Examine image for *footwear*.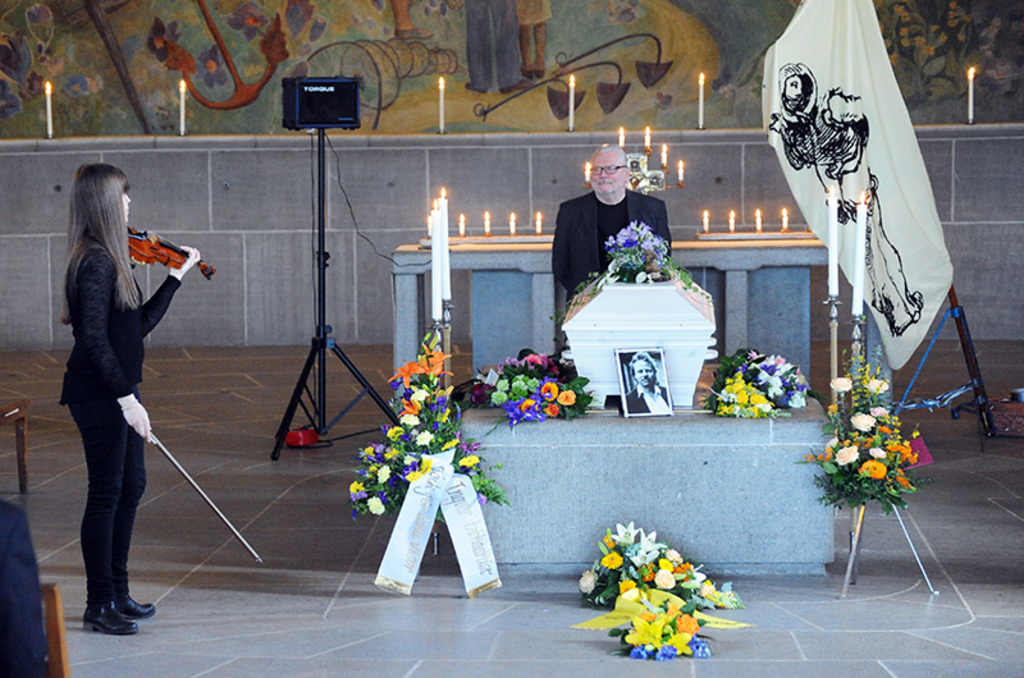
Examination result: [397,27,436,38].
